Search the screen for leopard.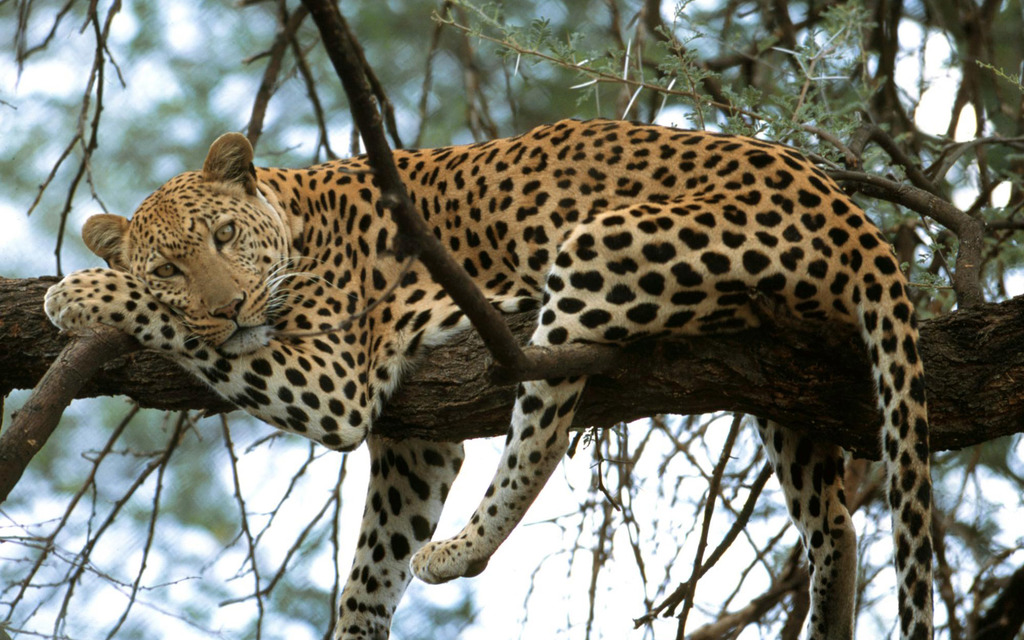
Found at bbox(44, 116, 933, 639).
